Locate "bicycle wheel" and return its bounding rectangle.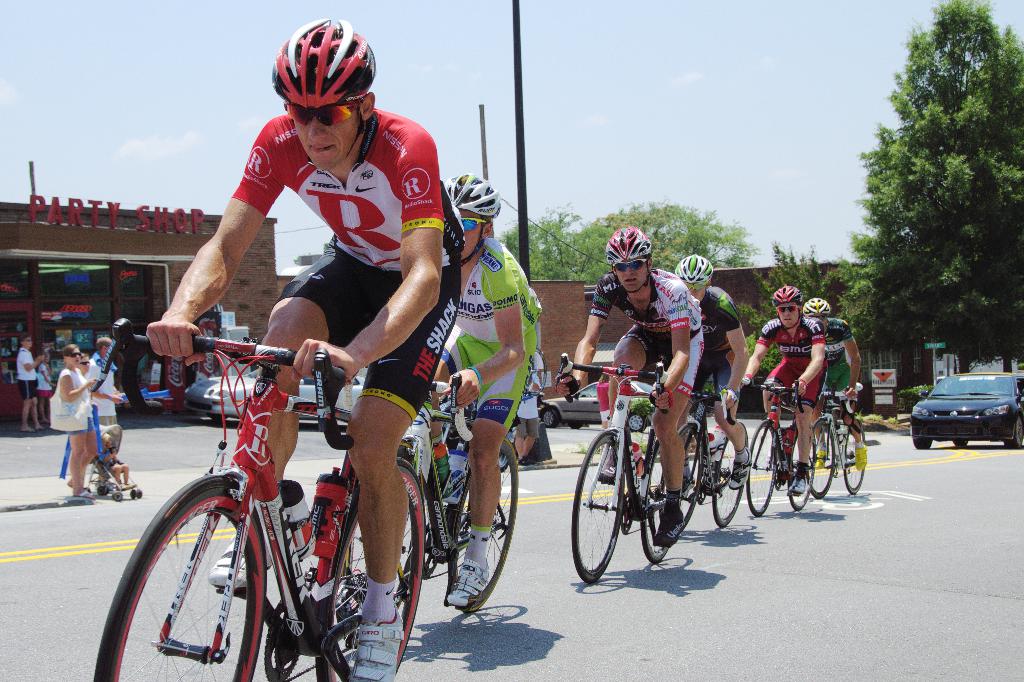
select_region(568, 428, 618, 581).
